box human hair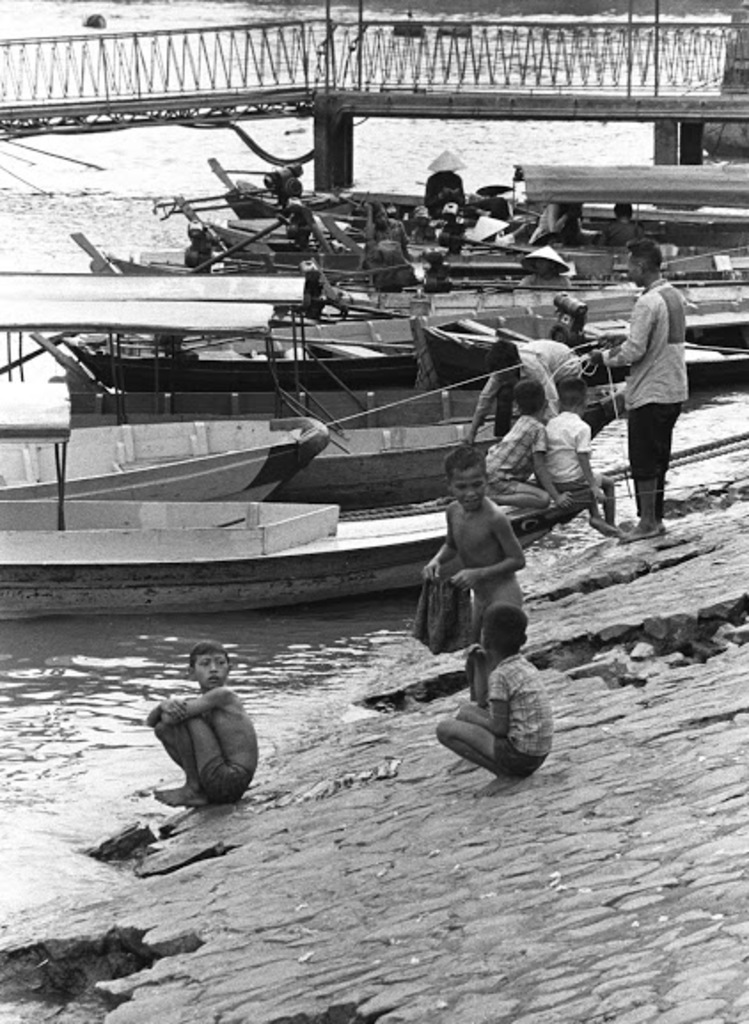
481, 596, 529, 660
